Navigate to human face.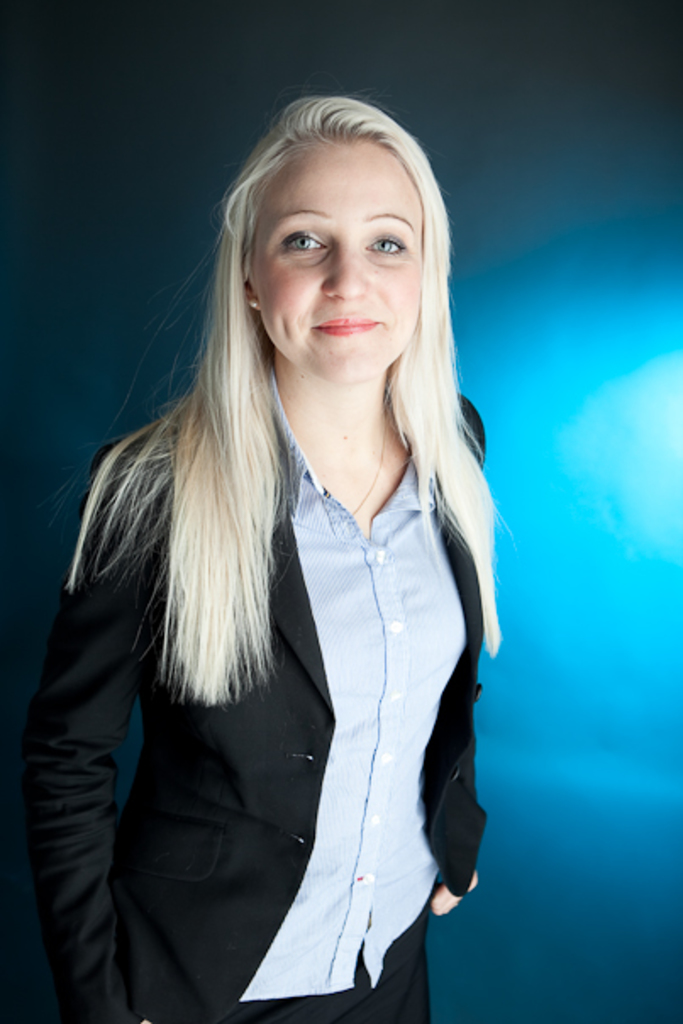
Navigation target: bbox(249, 142, 446, 370).
